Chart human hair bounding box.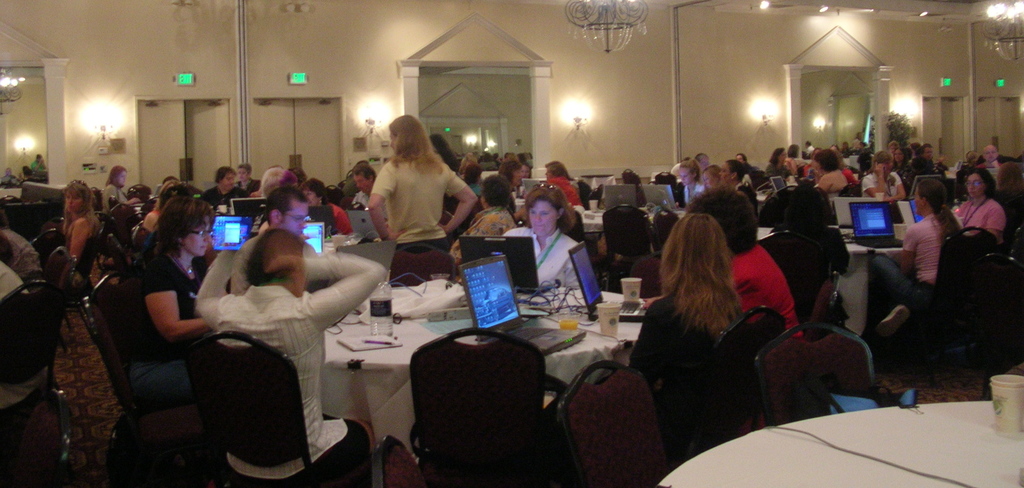
Charted: x1=500 y1=158 x2=524 y2=190.
